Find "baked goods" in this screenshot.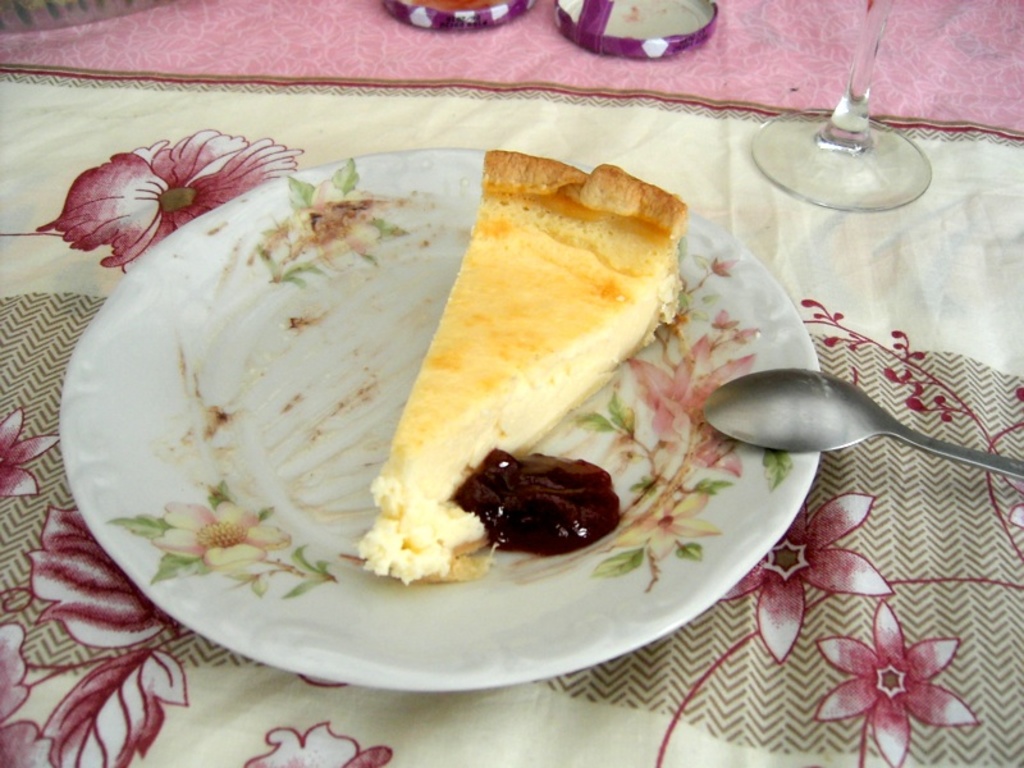
The bounding box for "baked goods" is BBox(383, 143, 685, 580).
